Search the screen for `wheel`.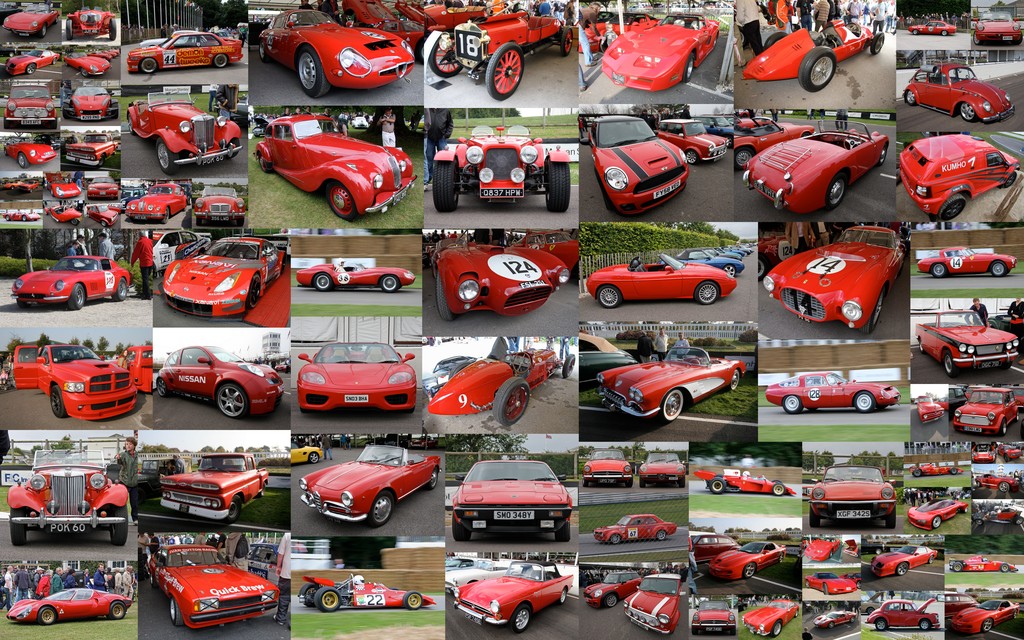
Found at x1=215 y1=378 x2=253 y2=417.
